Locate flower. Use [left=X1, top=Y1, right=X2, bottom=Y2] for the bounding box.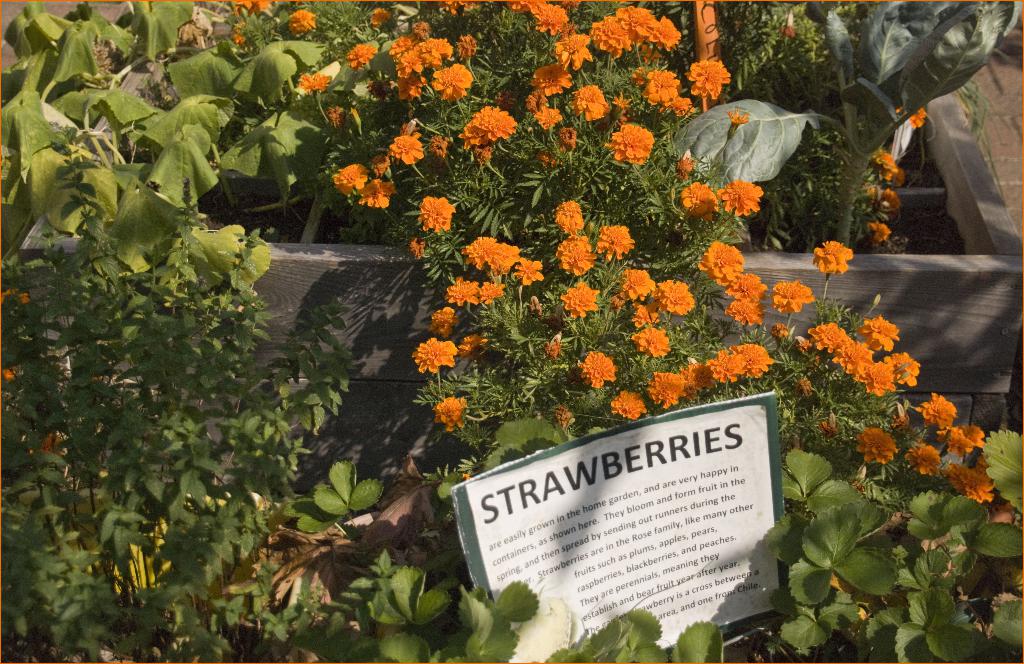
[left=716, top=176, right=768, bottom=218].
